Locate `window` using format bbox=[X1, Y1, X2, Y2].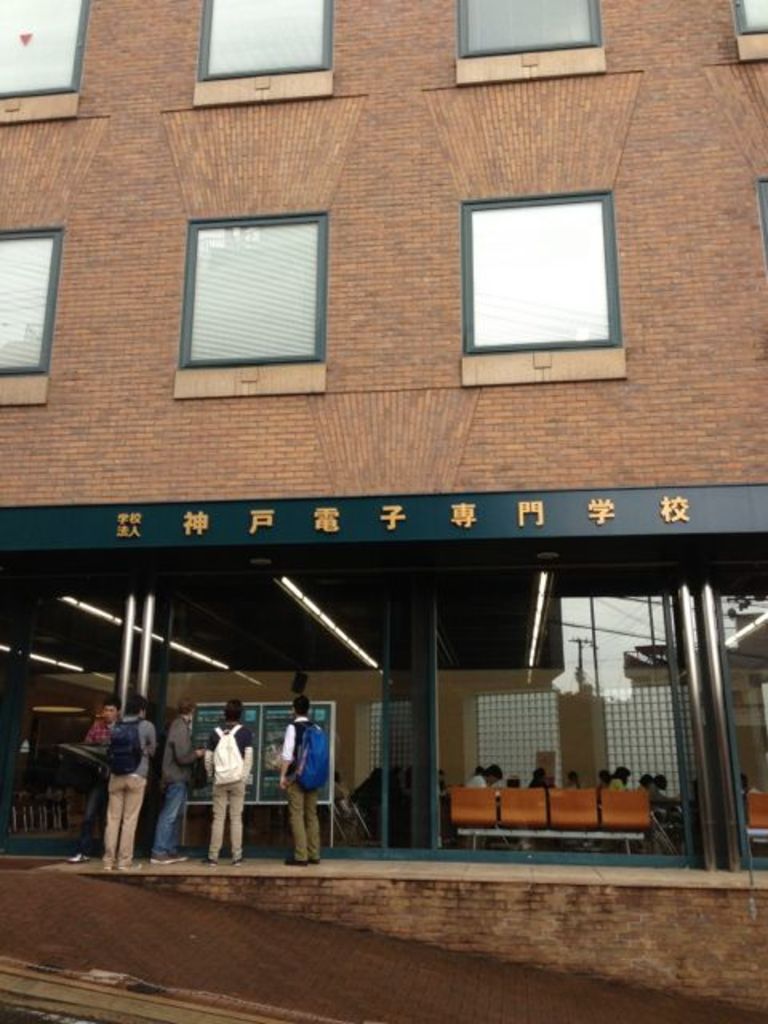
bbox=[454, 0, 606, 86].
